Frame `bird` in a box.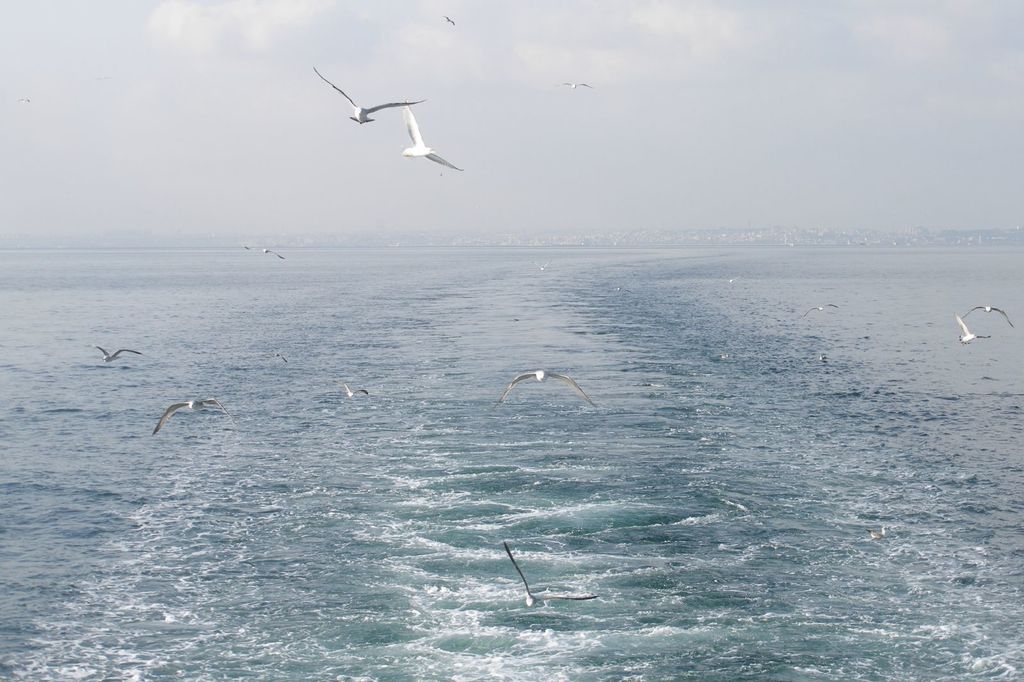
[482,367,602,417].
